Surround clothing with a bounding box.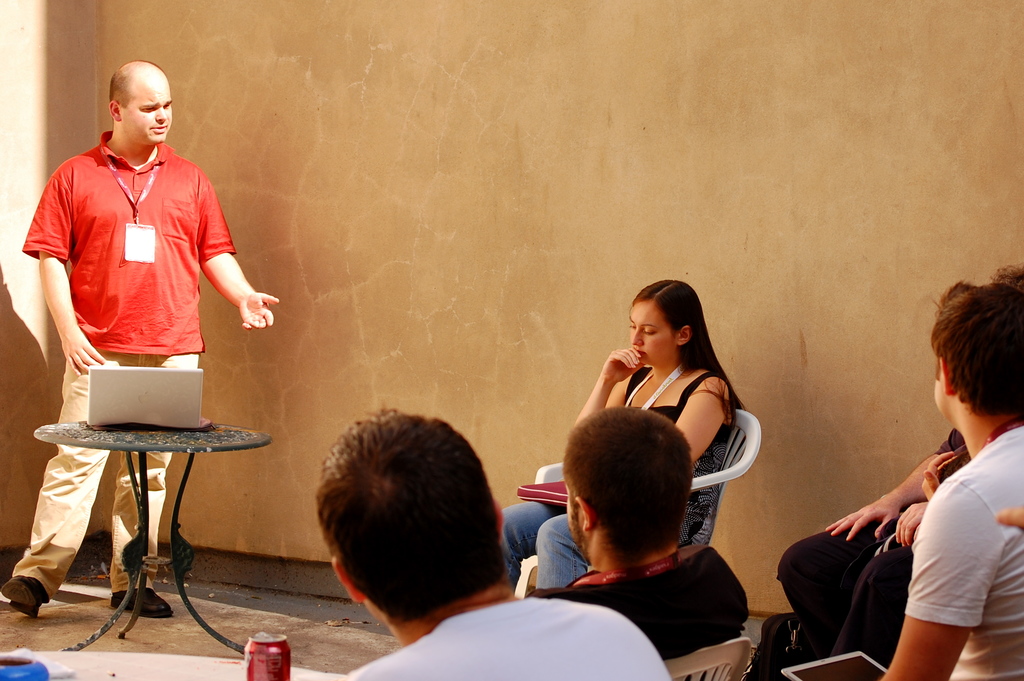
{"left": 348, "top": 591, "right": 665, "bottom": 680}.
